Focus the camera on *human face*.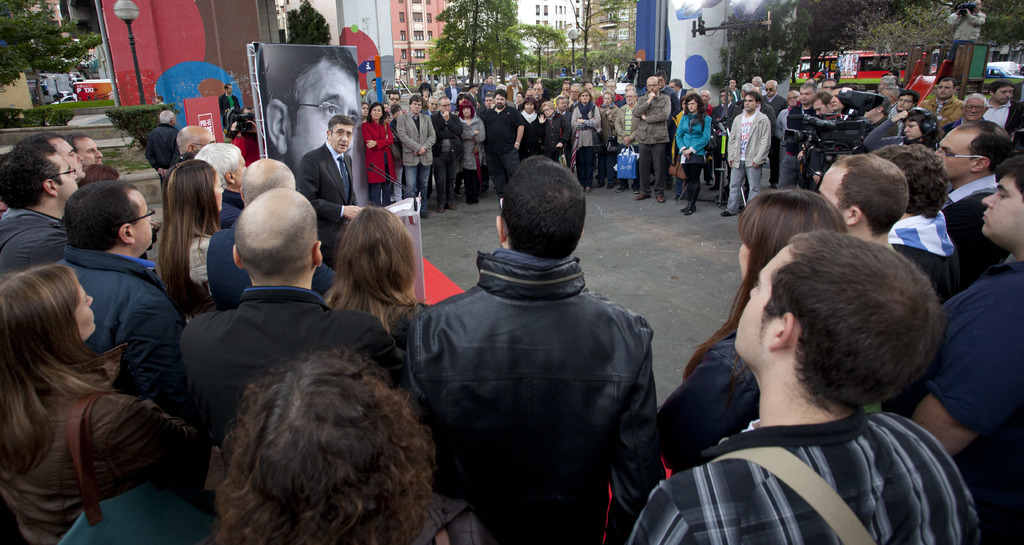
Focus region: [left=963, top=99, right=984, bottom=120].
